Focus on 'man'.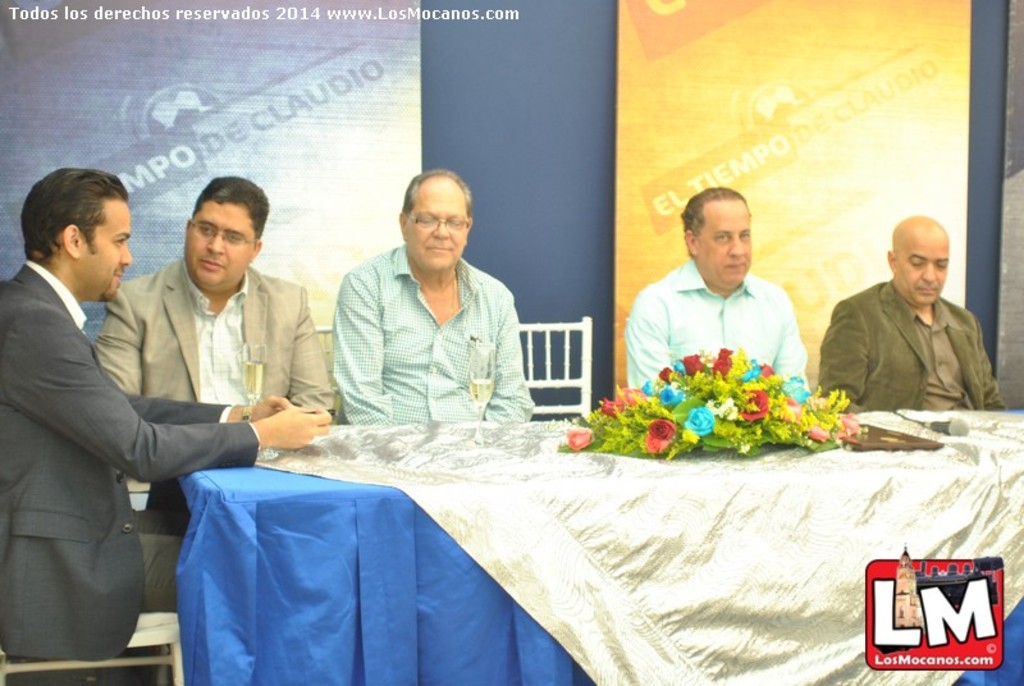
Focused at select_region(0, 163, 333, 663).
